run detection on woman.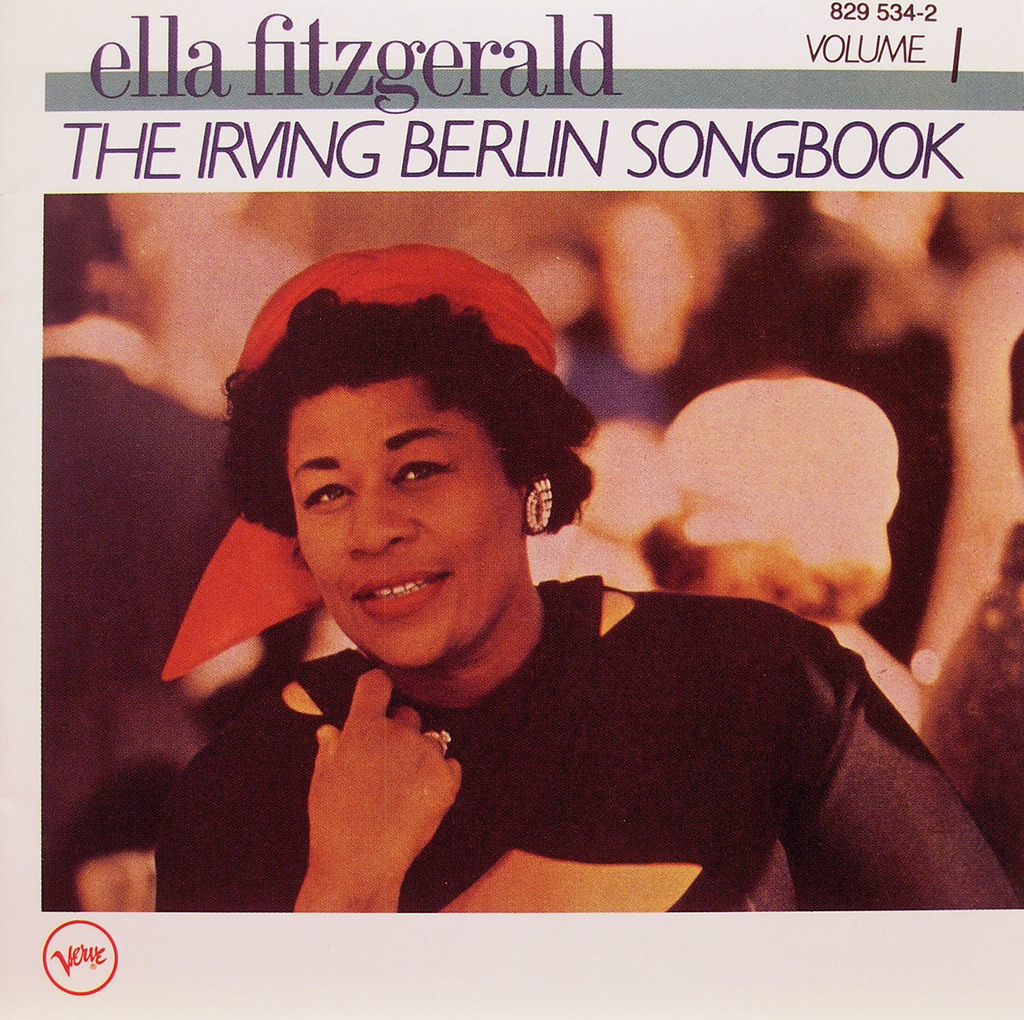
Result: bbox(143, 247, 936, 927).
